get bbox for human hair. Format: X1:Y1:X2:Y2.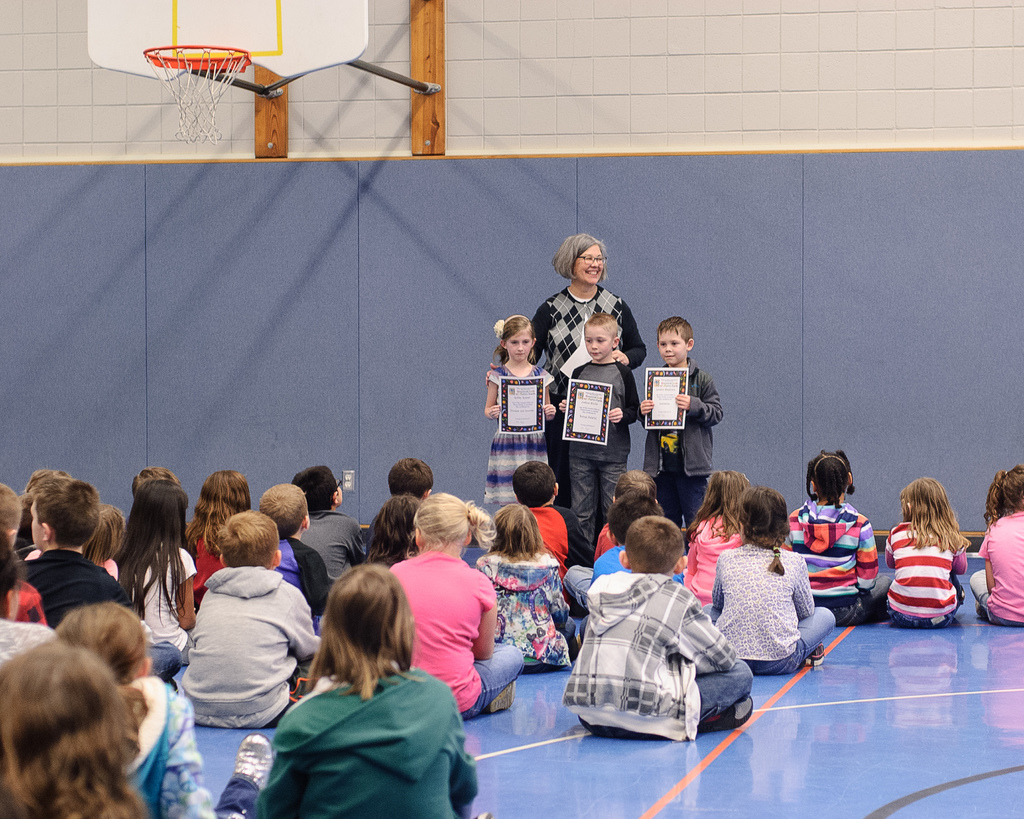
59:600:156:685.
